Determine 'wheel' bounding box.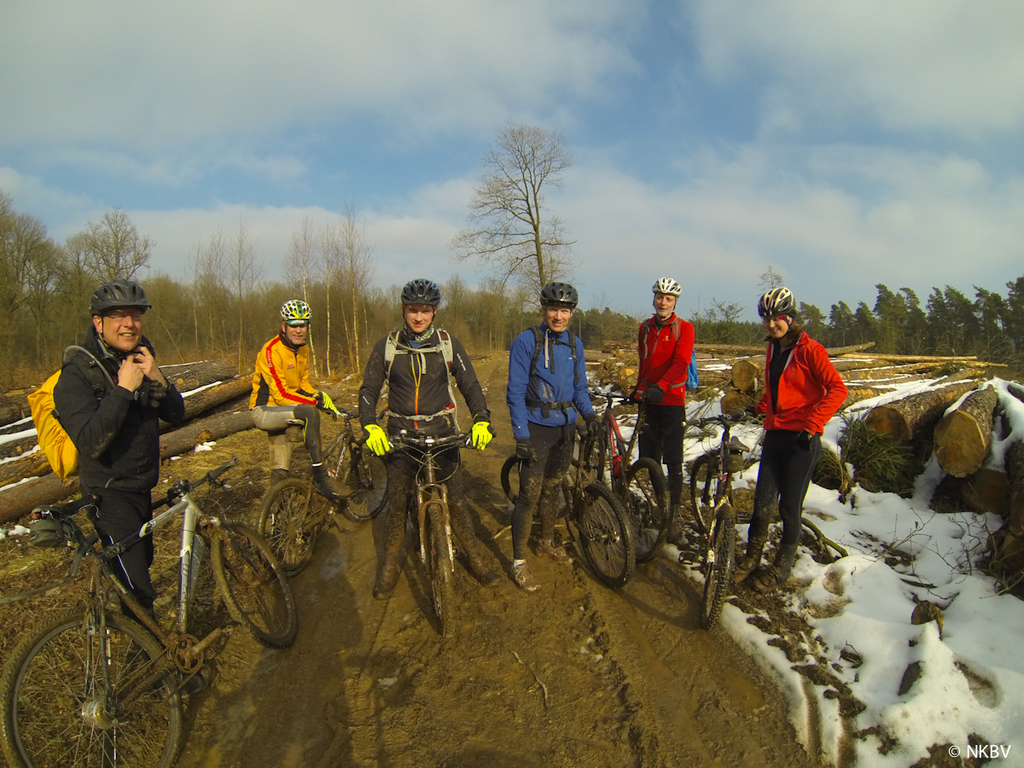
Determined: left=342, top=453, right=390, bottom=523.
